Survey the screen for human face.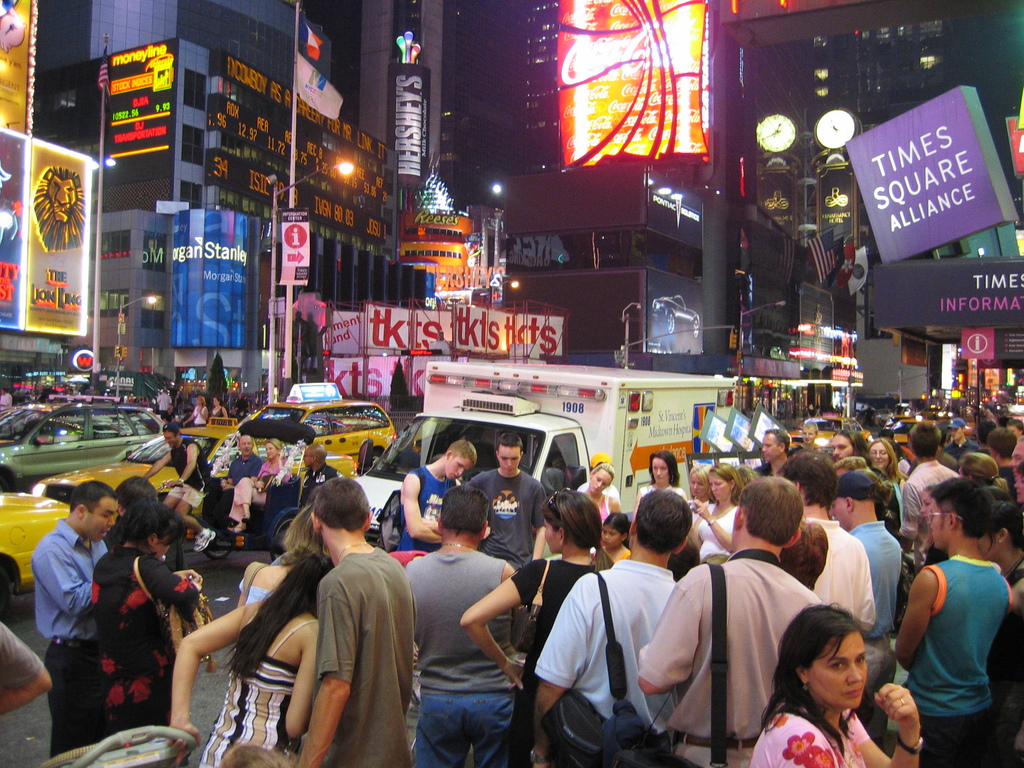
Survey found: select_region(589, 466, 610, 492).
